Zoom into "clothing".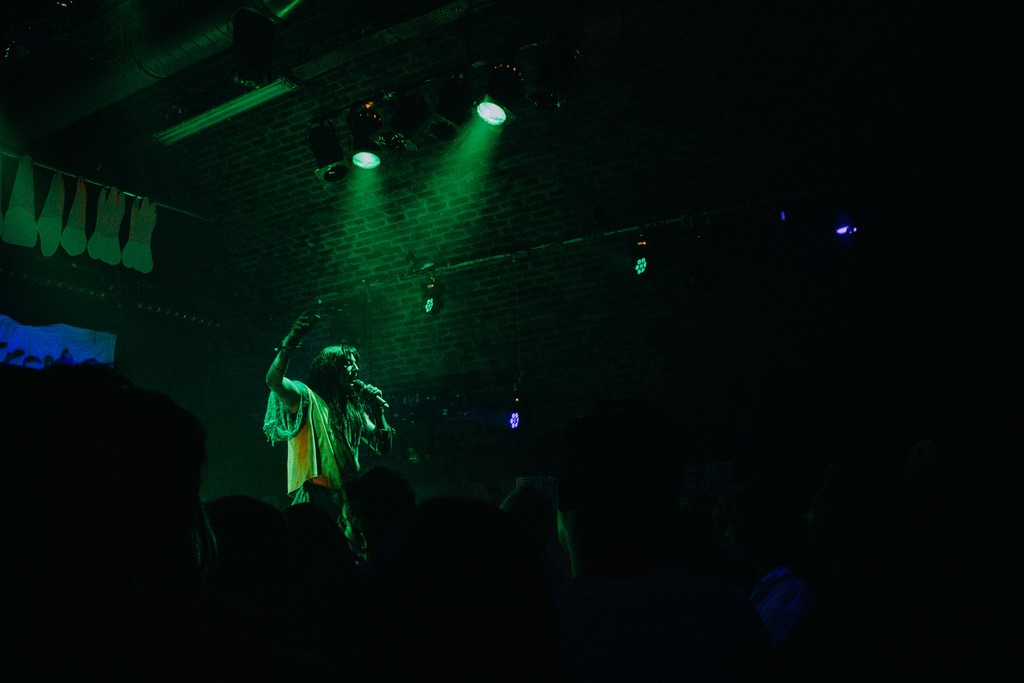
Zoom target: [260,383,402,556].
